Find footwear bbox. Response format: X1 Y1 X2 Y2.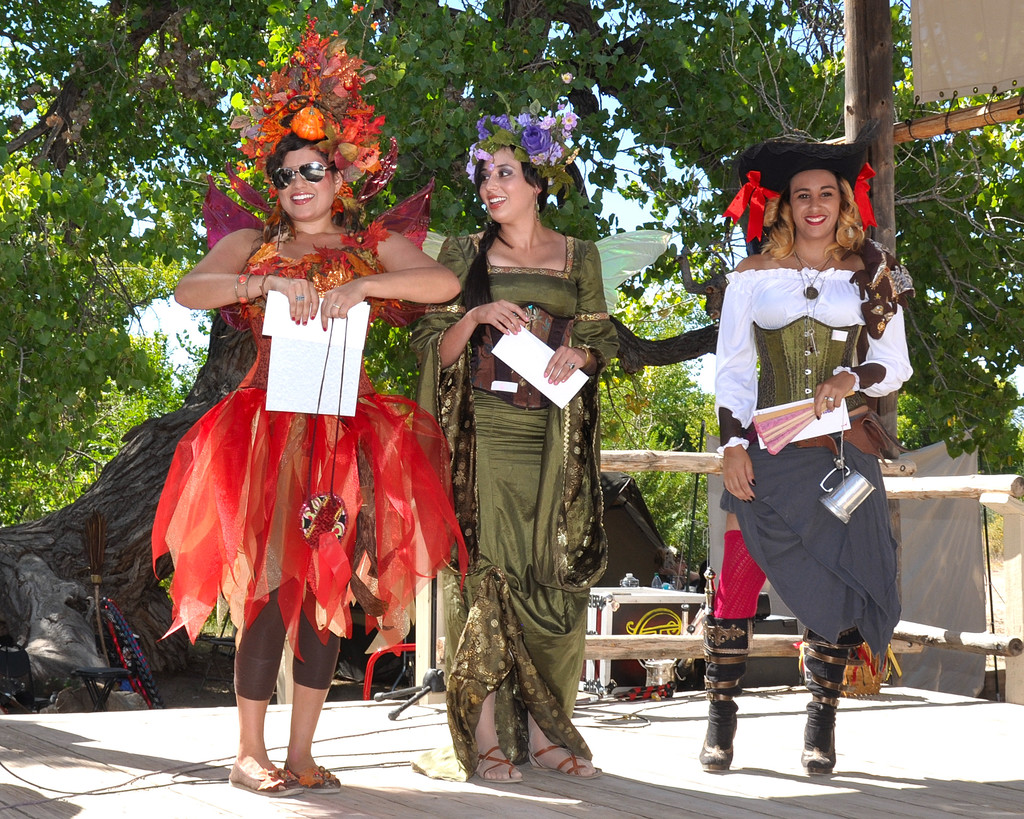
692 613 758 767.
